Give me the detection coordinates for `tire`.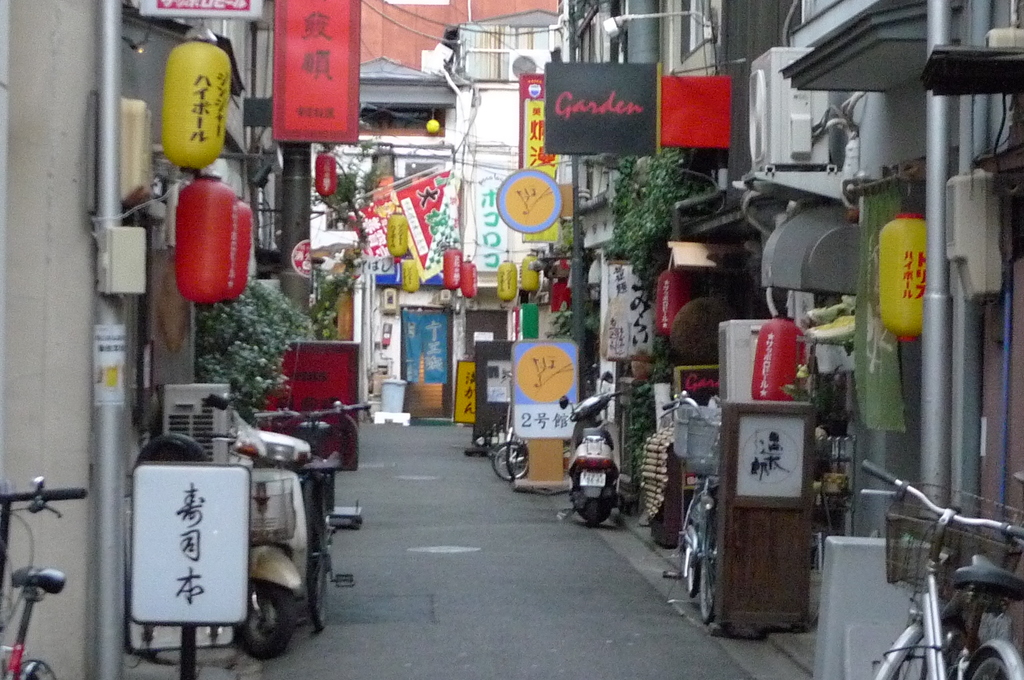
bbox=[586, 499, 598, 526].
